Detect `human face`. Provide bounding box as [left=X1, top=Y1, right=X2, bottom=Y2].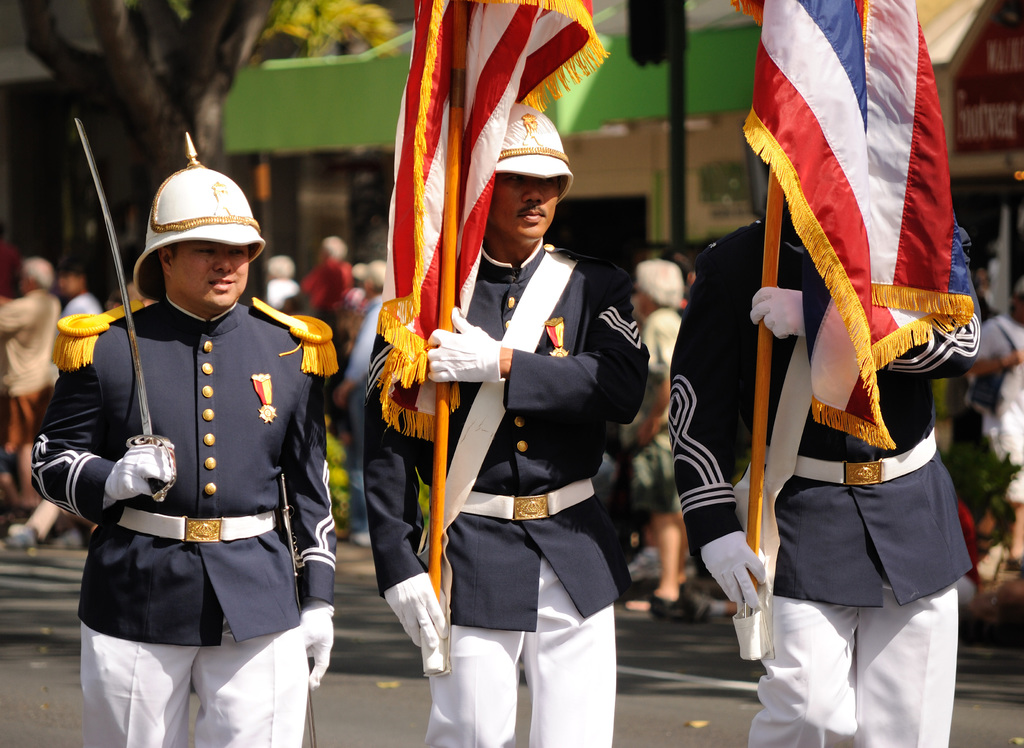
[left=491, top=168, right=561, bottom=247].
